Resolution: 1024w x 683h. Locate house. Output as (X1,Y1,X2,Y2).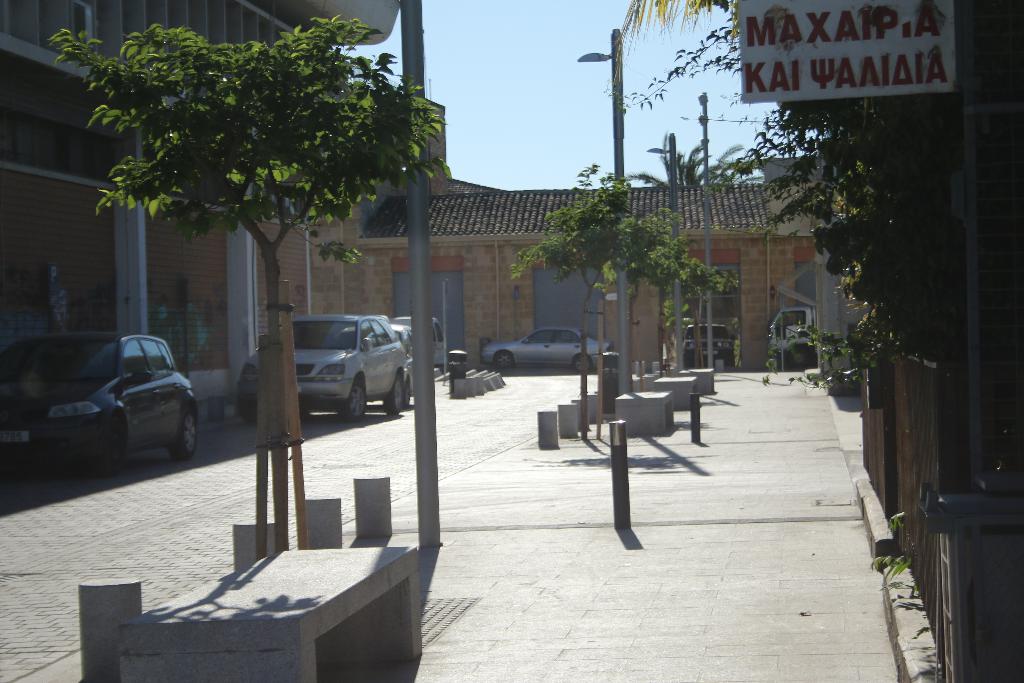
(290,85,489,381).
